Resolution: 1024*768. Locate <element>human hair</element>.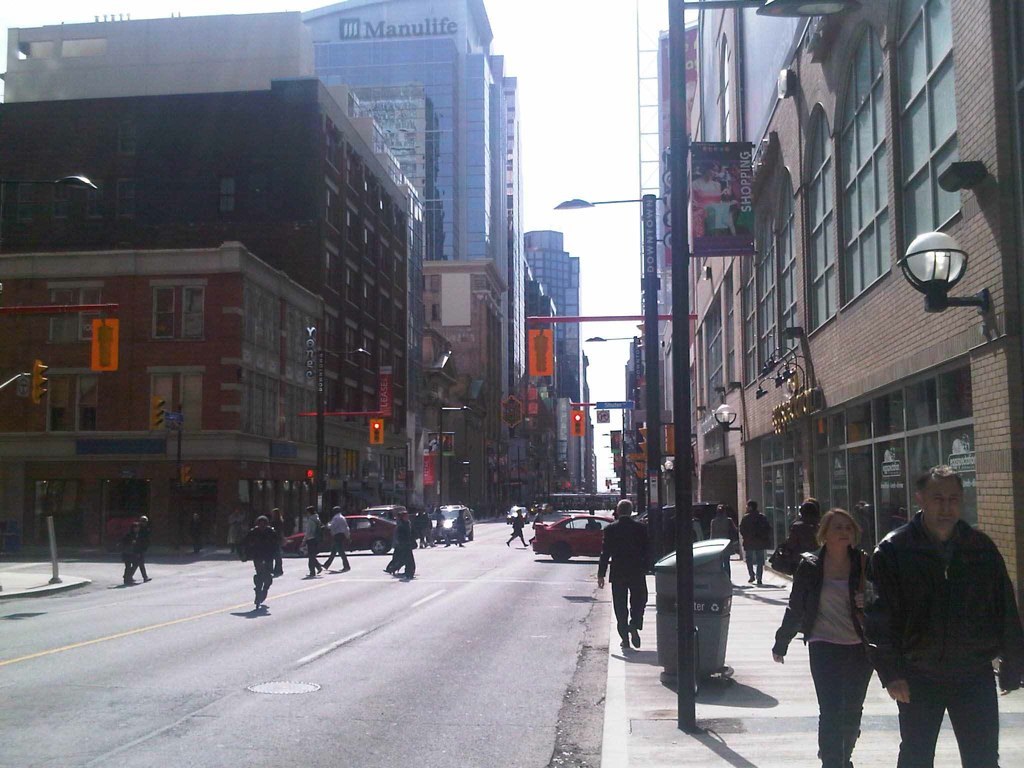
<bbox>913, 464, 964, 492</bbox>.
